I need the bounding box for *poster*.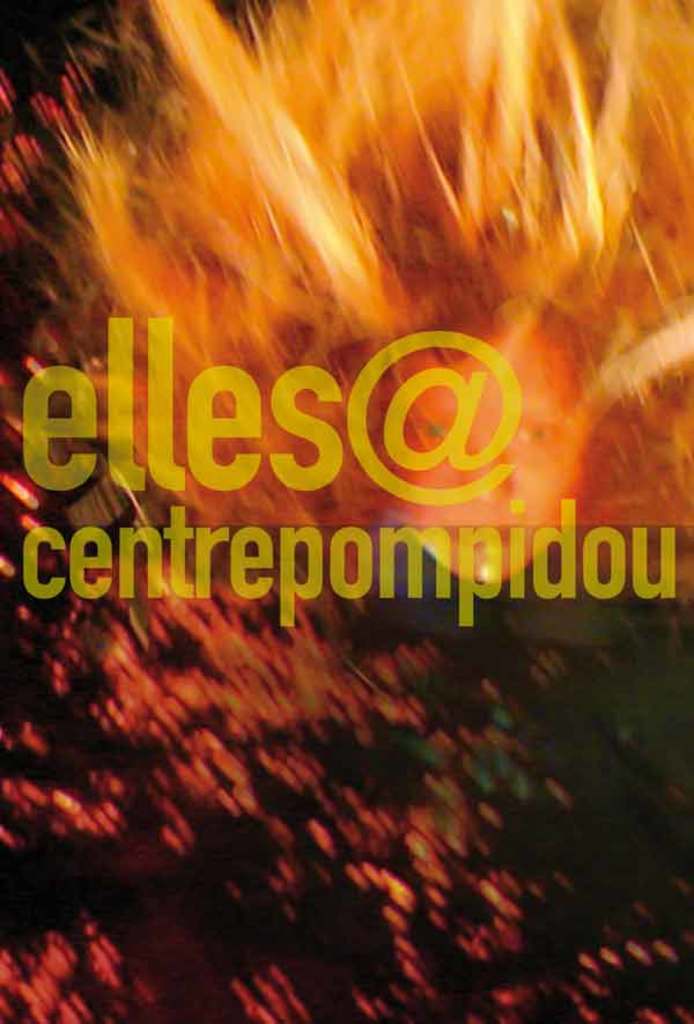
Here it is: {"left": 0, "top": 0, "right": 693, "bottom": 1023}.
